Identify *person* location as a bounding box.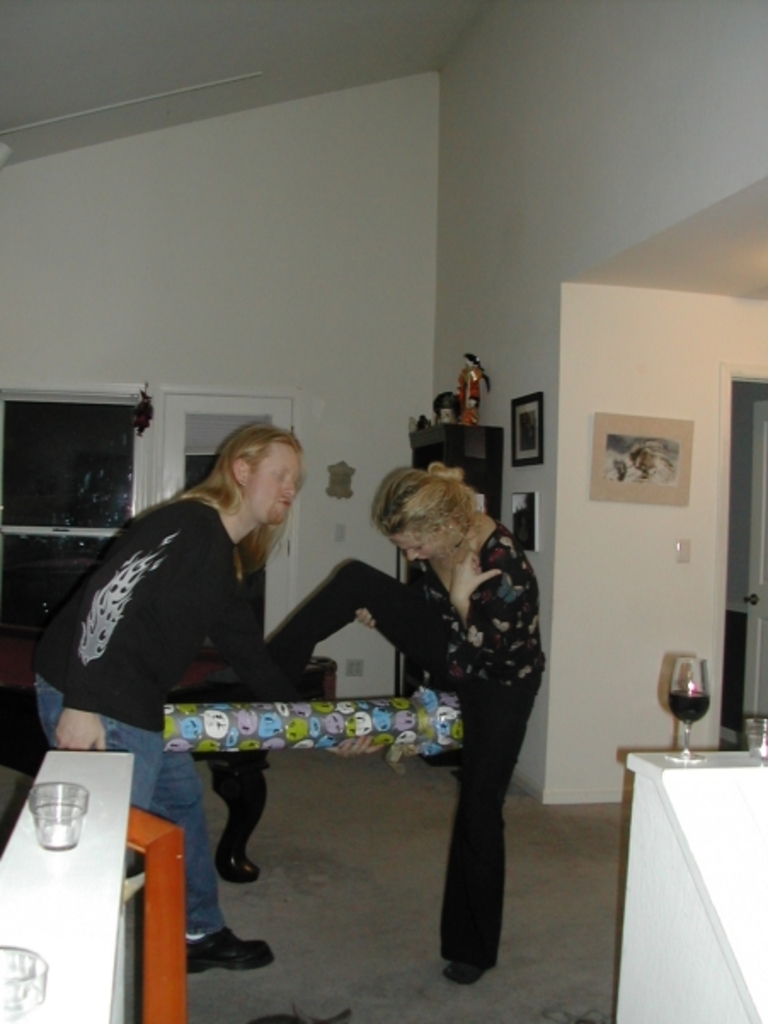
pyautogui.locateOnScreen(216, 474, 550, 992).
